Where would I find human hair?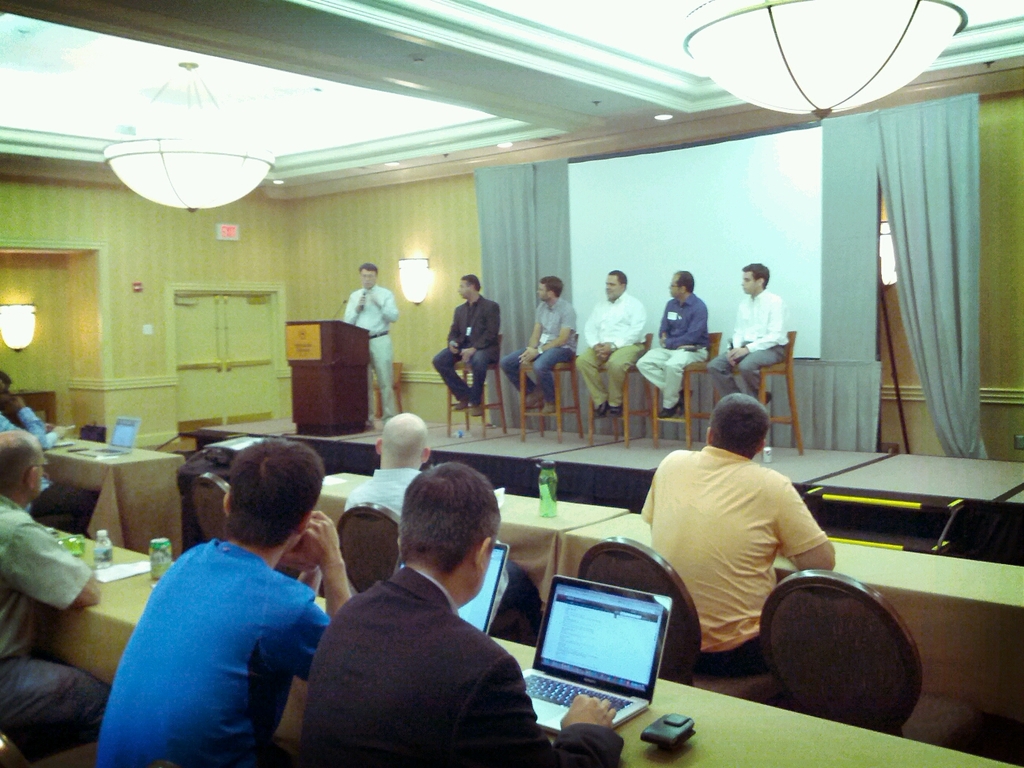
At <box>0,429,47,493</box>.
